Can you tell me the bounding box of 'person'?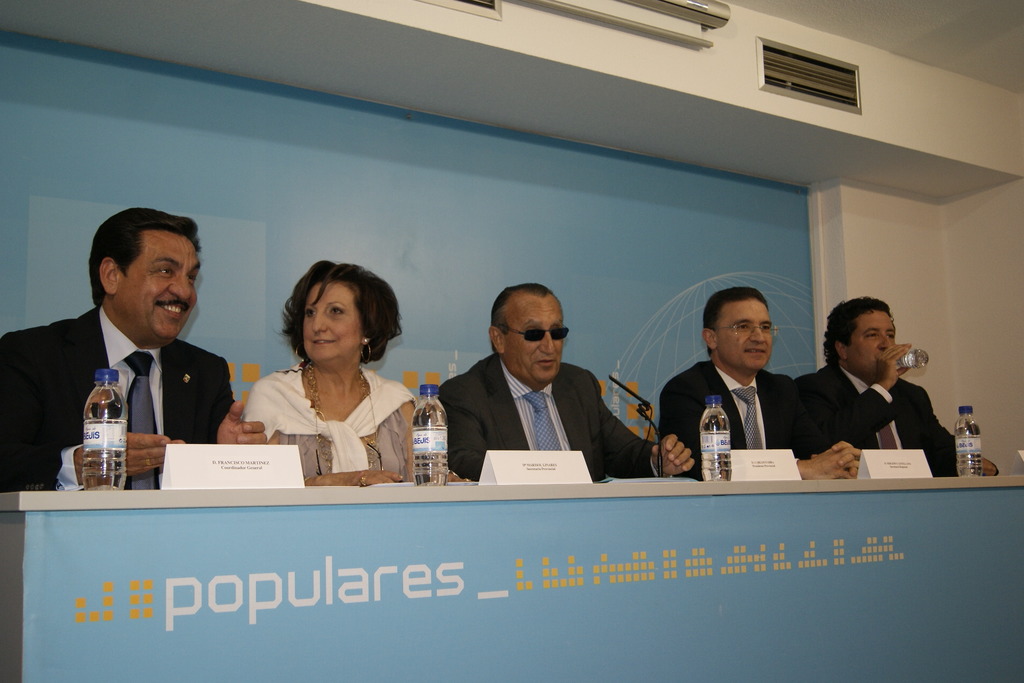
[left=36, top=200, right=240, bottom=499].
